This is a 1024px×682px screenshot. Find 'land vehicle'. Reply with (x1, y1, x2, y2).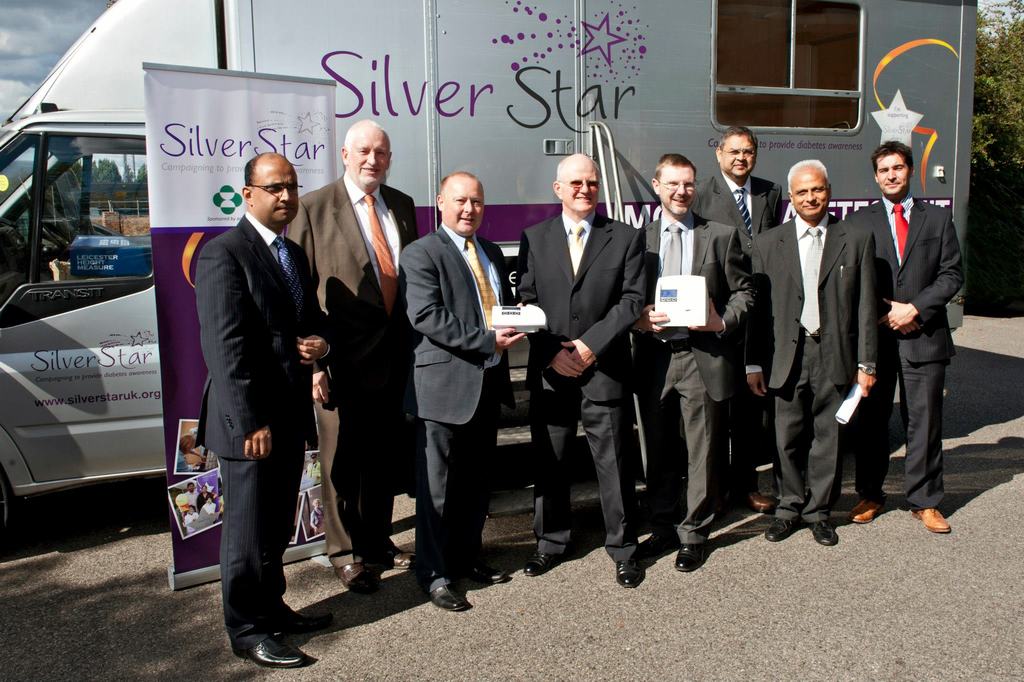
(0, 11, 966, 542).
